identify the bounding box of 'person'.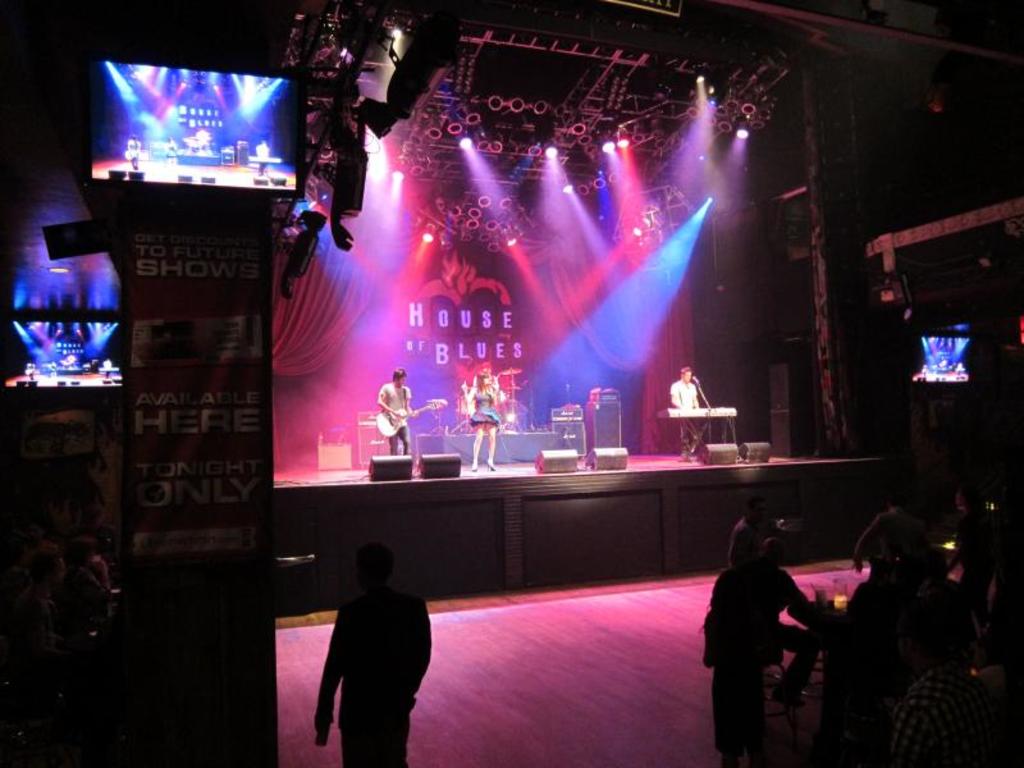
[left=708, top=511, right=812, bottom=758].
